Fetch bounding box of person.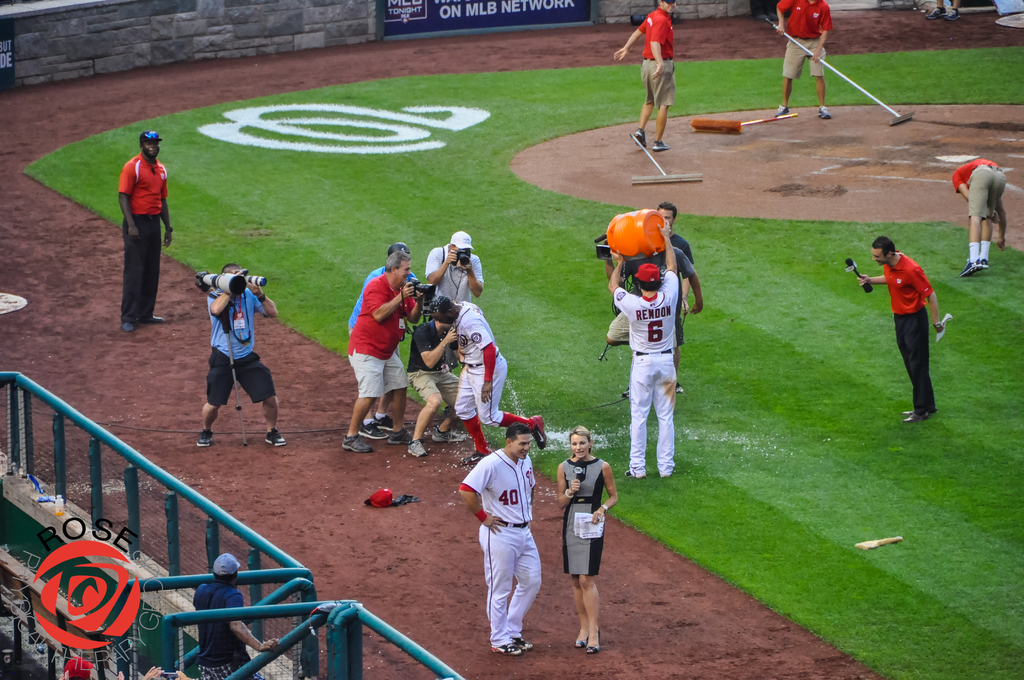
Bbox: x1=122, y1=128, x2=170, y2=332.
